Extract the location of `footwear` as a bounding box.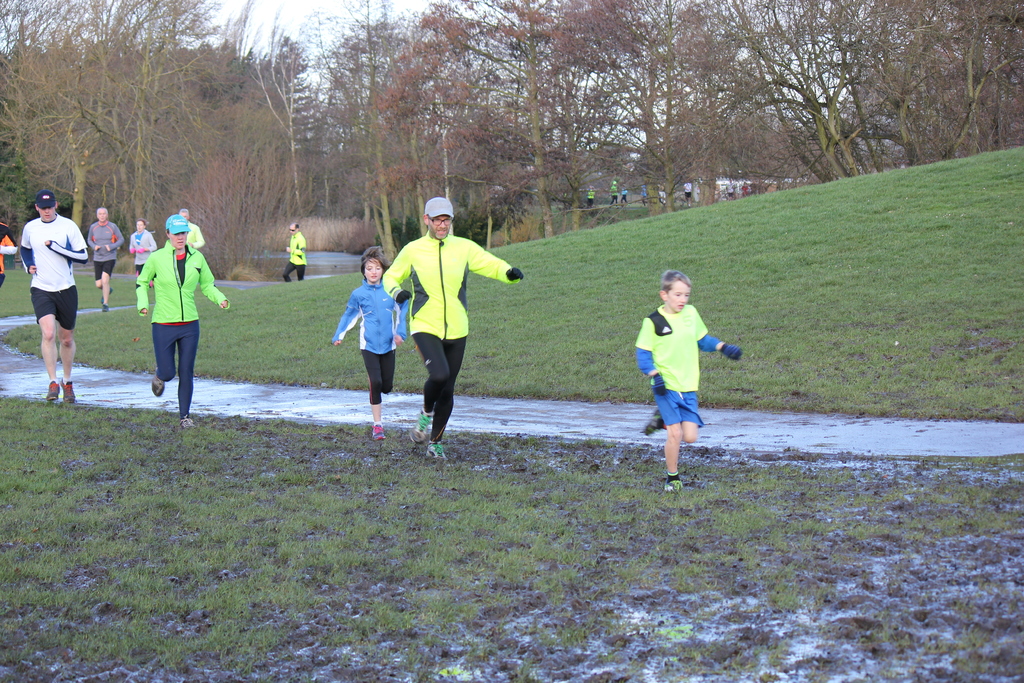
locate(60, 381, 84, 409).
